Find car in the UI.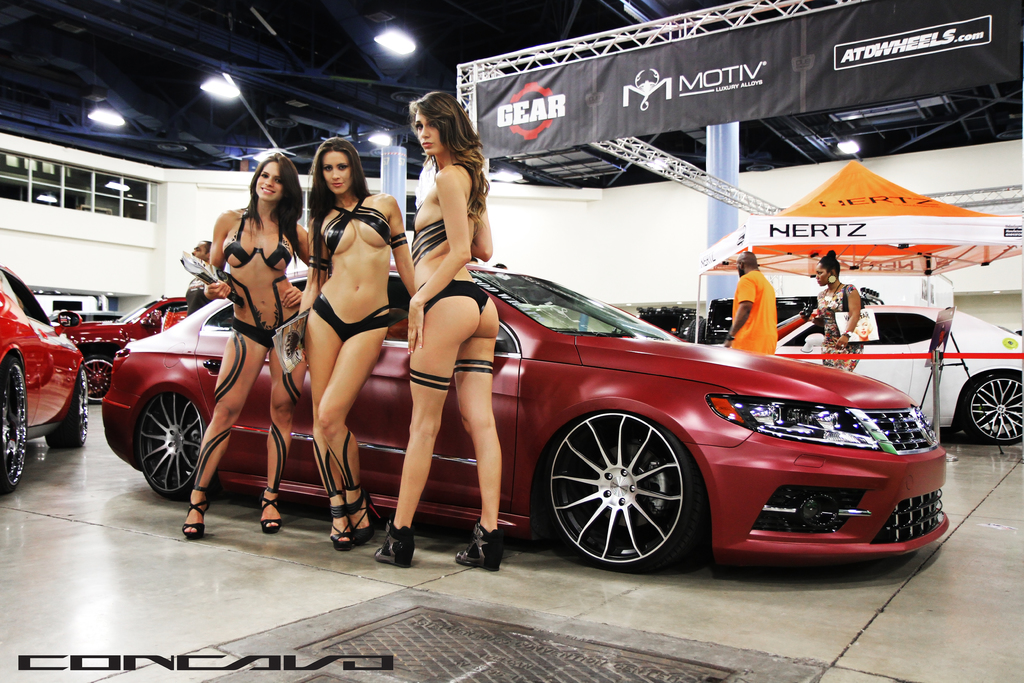
UI element at box(0, 262, 93, 498).
